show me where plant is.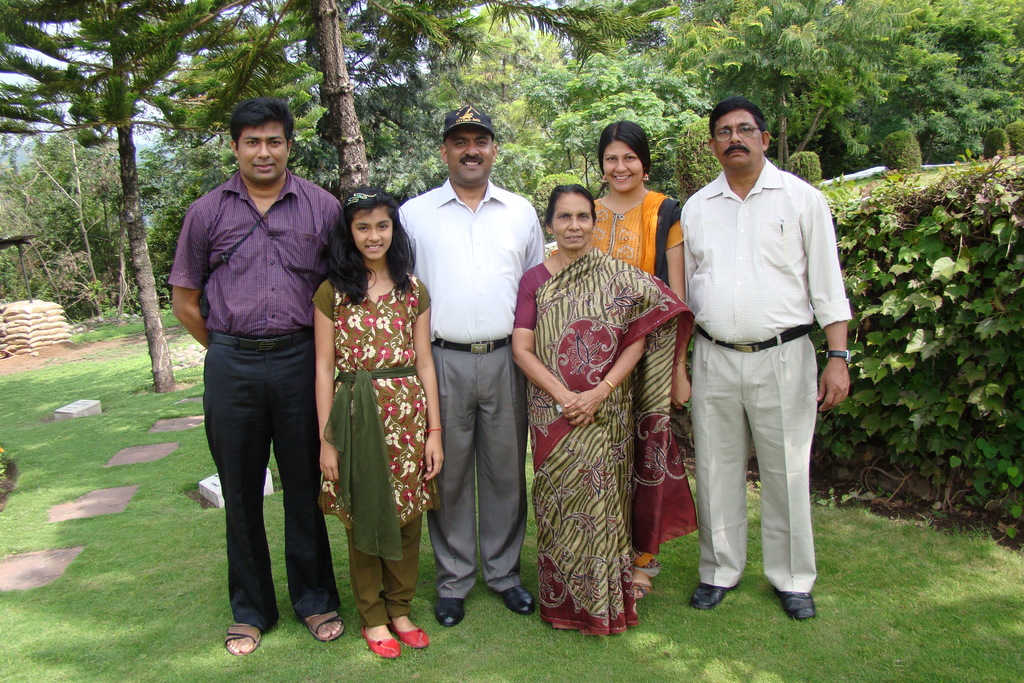
plant is at rect(765, 152, 783, 169).
